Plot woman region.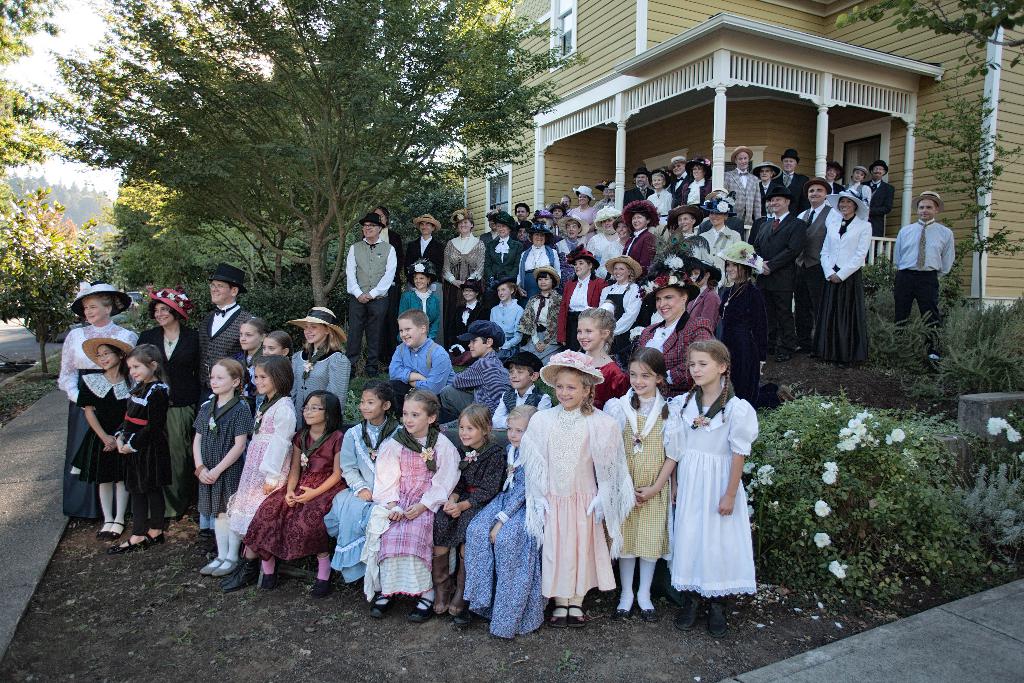
Plotted at {"left": 513, "top": 220, "right": 561, "bottom": 308}.
